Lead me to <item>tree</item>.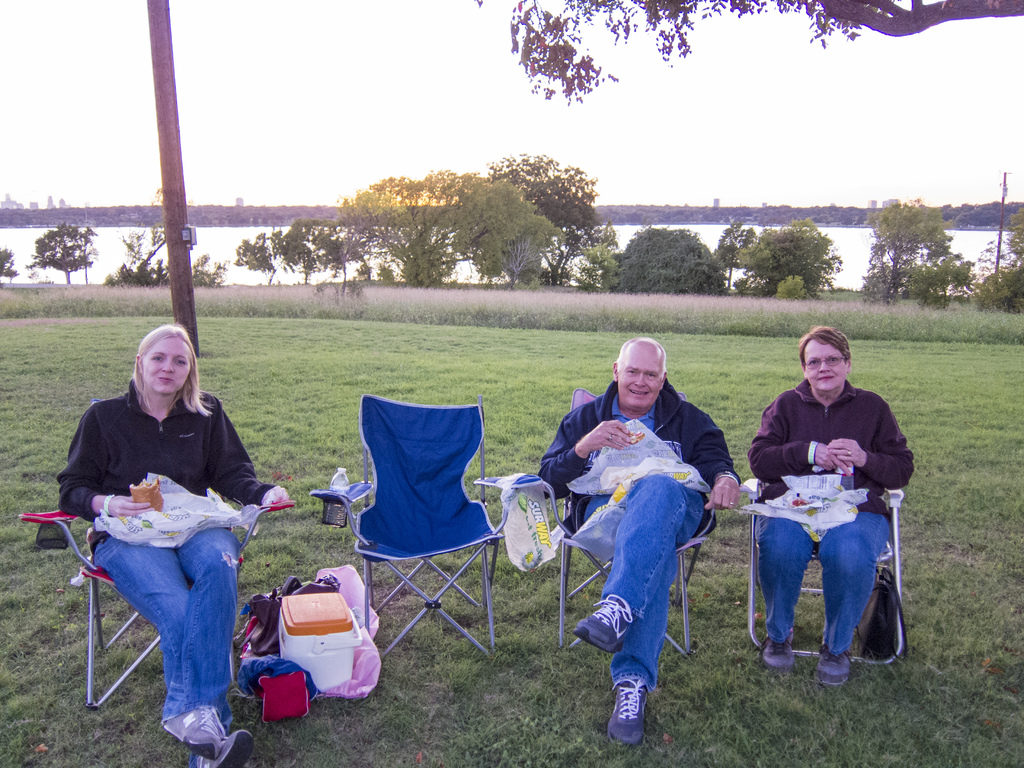
Lead to <box>326,167,566,286</box>.
